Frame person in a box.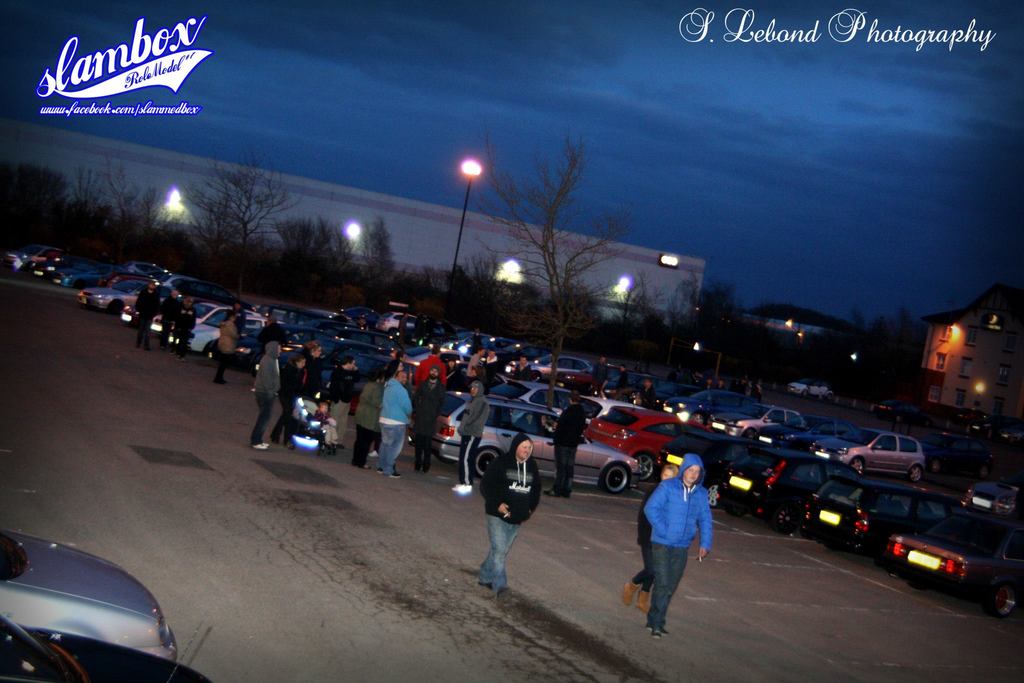
left=615, top=360, right=632, bottom=394.
